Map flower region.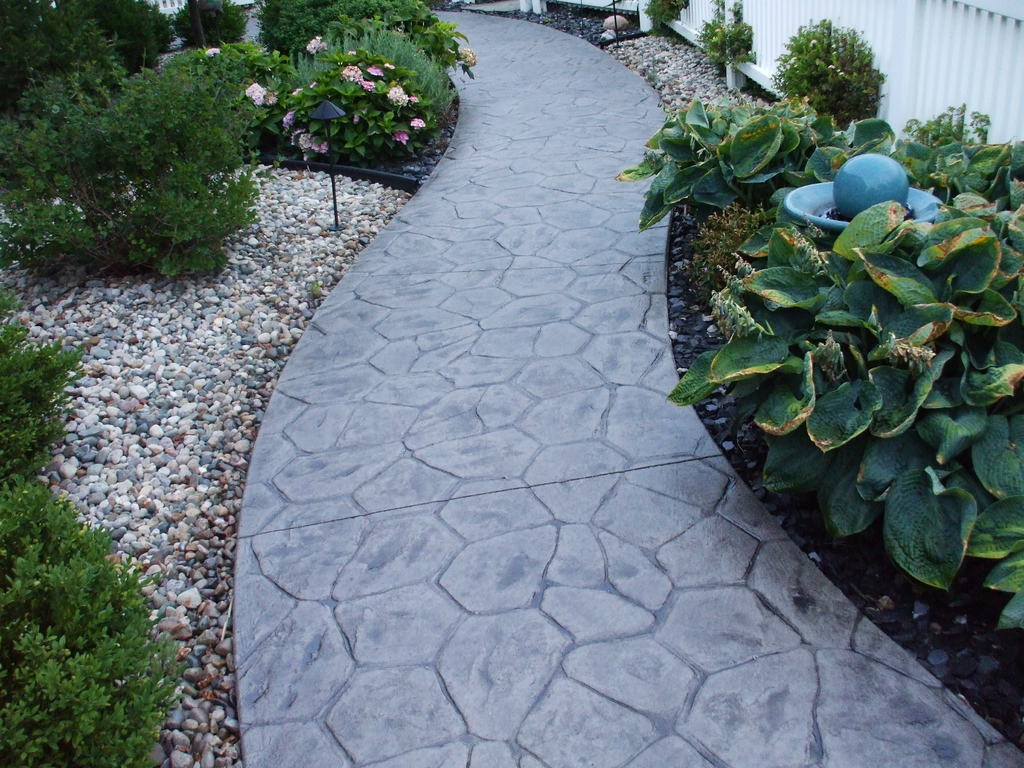
Mapped to 277,115,297,140.
